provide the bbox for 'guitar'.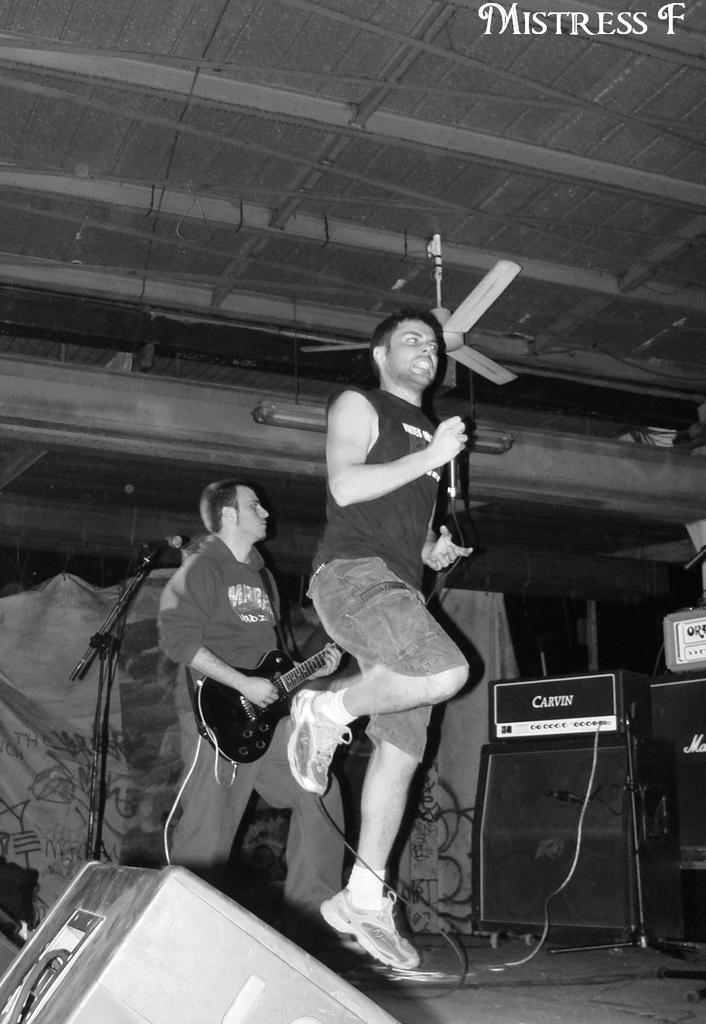
187,631,348,759.
